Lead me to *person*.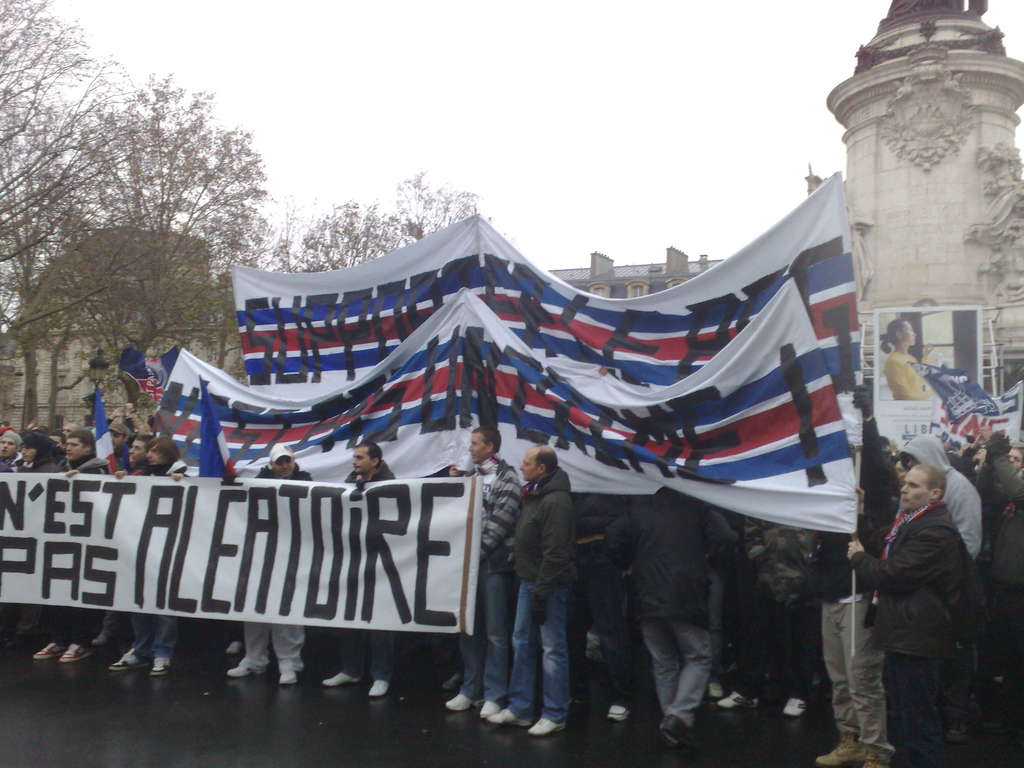
Lead to l=878, t=319, r=938, b=401.
